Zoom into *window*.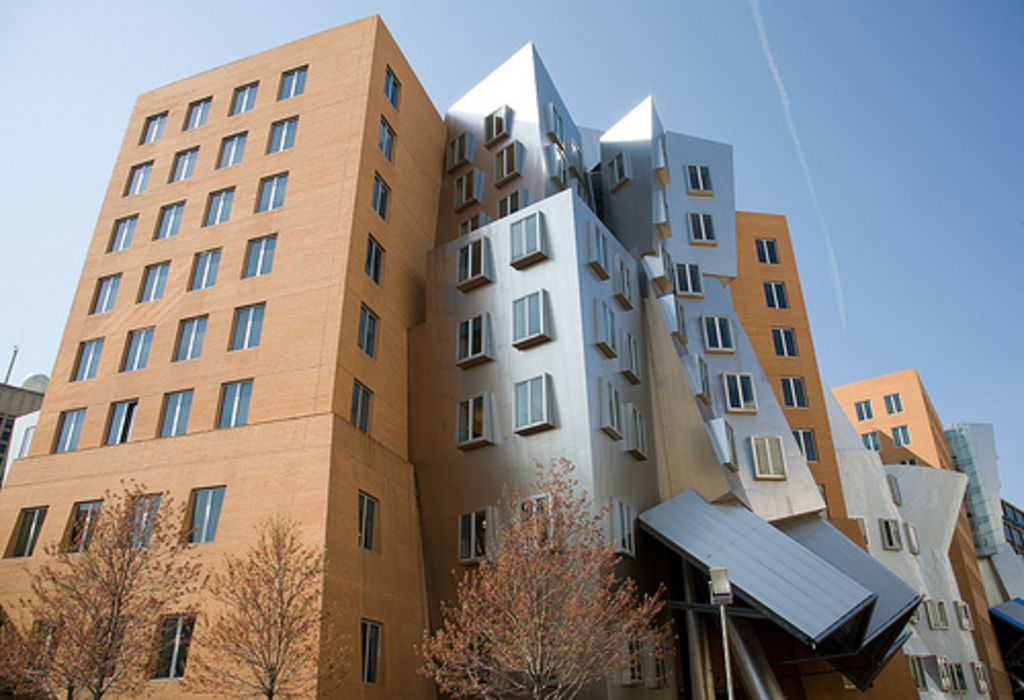
Zoom target: [left=457, top=233, right=487, bottom=287].
